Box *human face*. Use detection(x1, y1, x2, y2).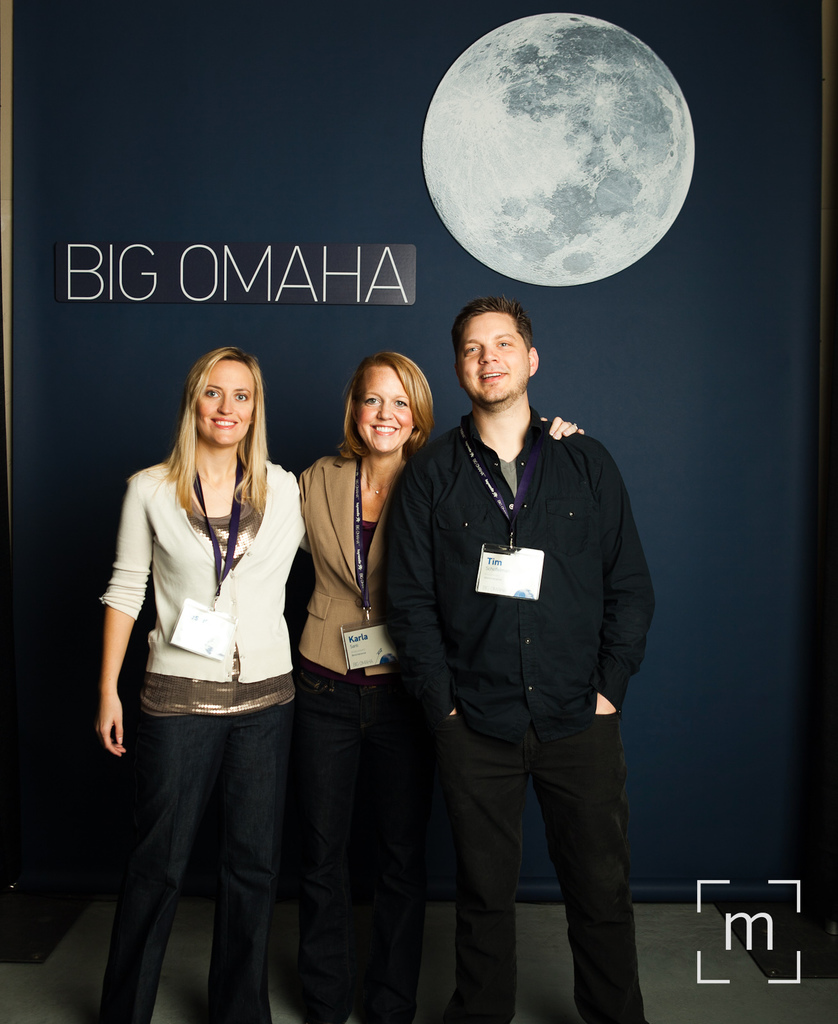
detection(199, 362, 255, 445).
